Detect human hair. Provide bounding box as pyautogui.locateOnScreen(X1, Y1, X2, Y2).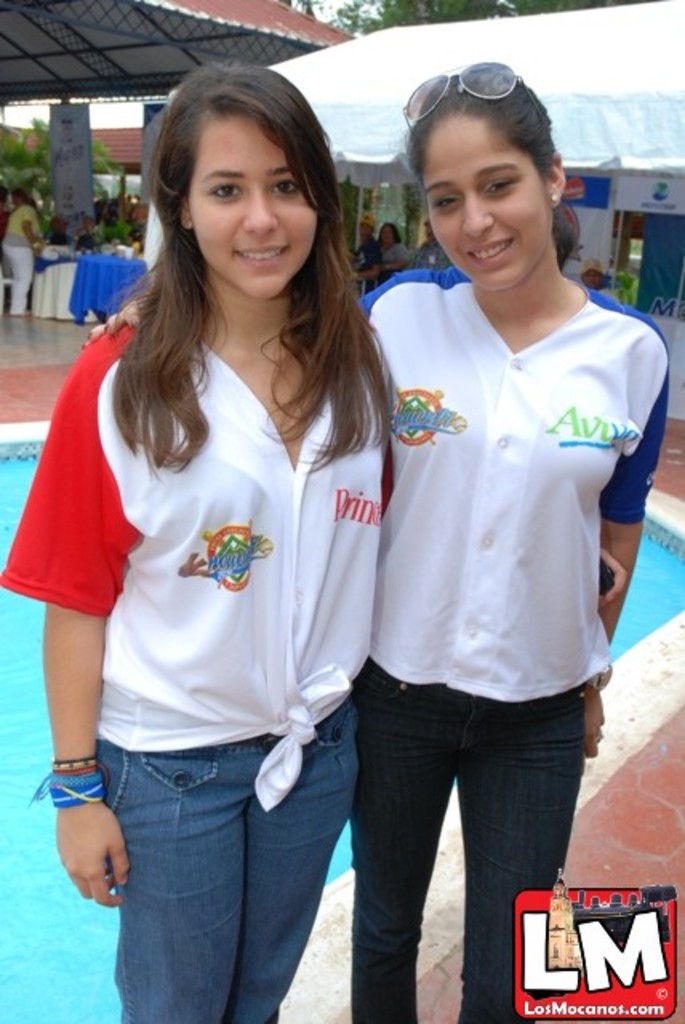
pyautogui.locateOnScreen(399, 64, 576, 275).
